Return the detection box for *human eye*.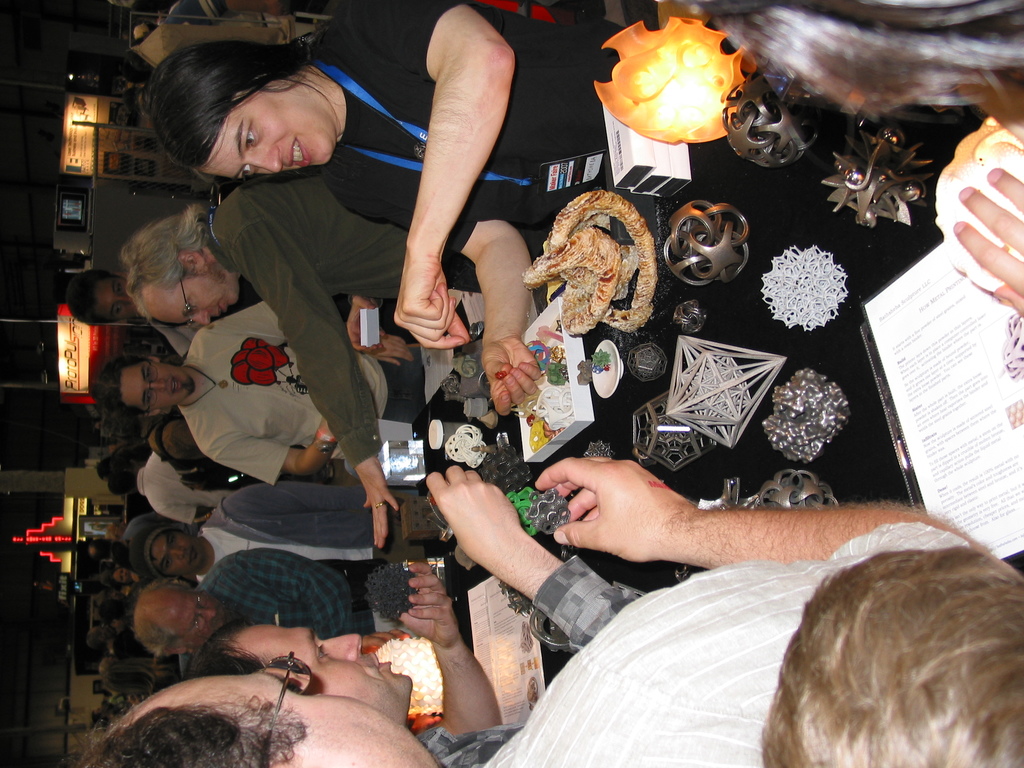
rect(164, 555, 173, 570).
